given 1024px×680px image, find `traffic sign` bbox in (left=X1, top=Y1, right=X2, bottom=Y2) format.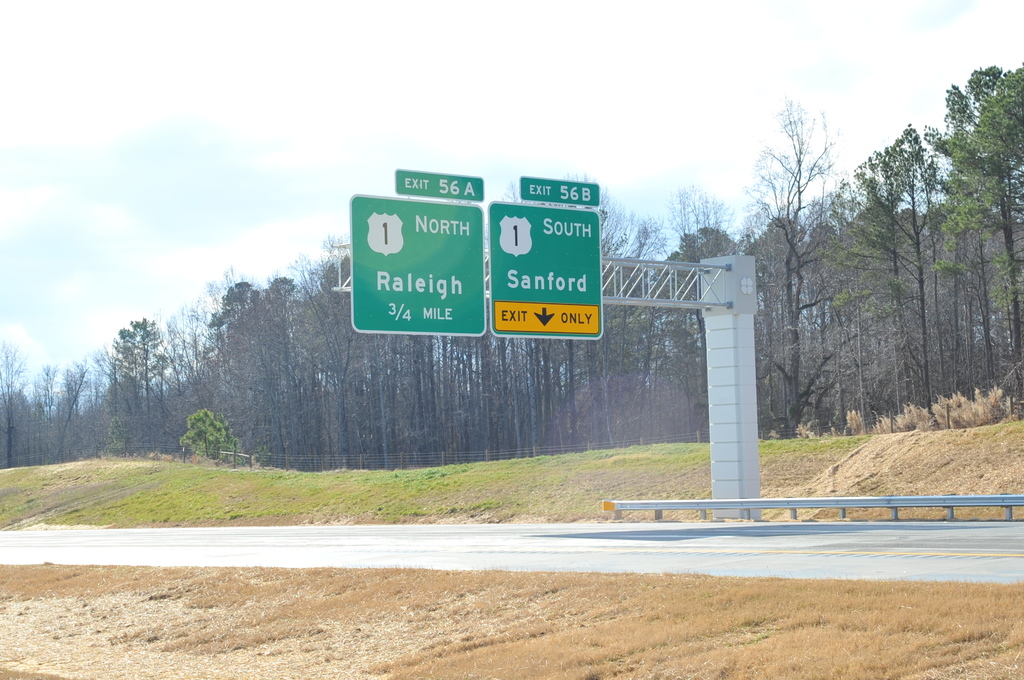
(left=388, top=172, right=492, bottom=202).
